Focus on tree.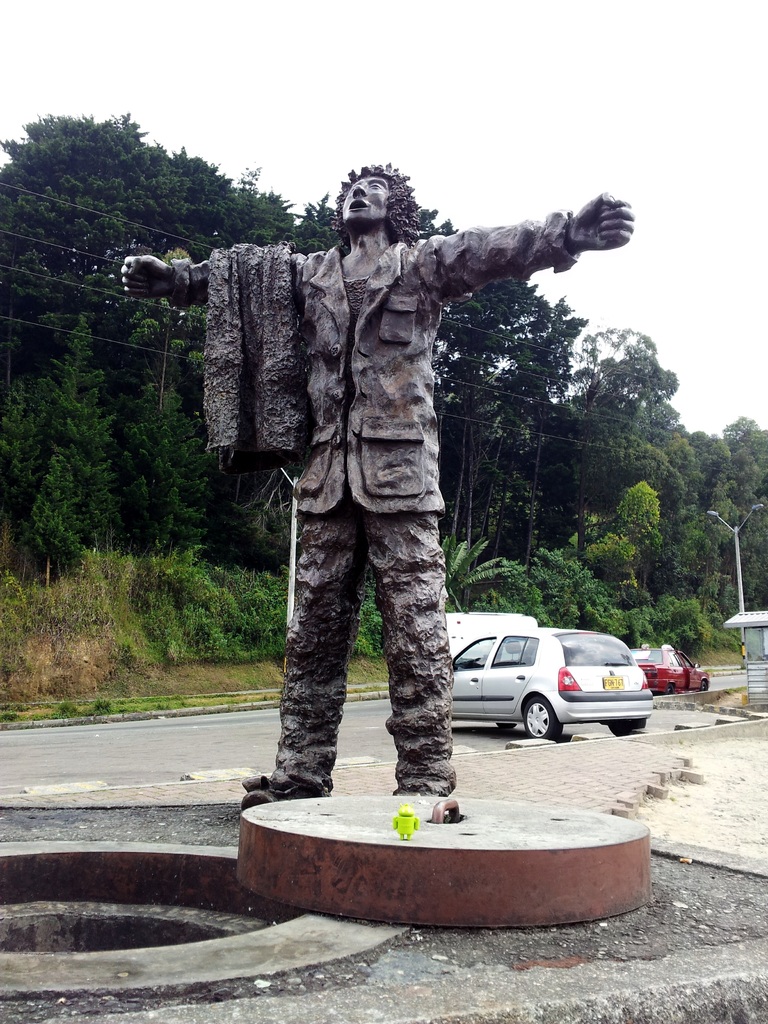
Focused at BBox(688, 495, 767, 625).
